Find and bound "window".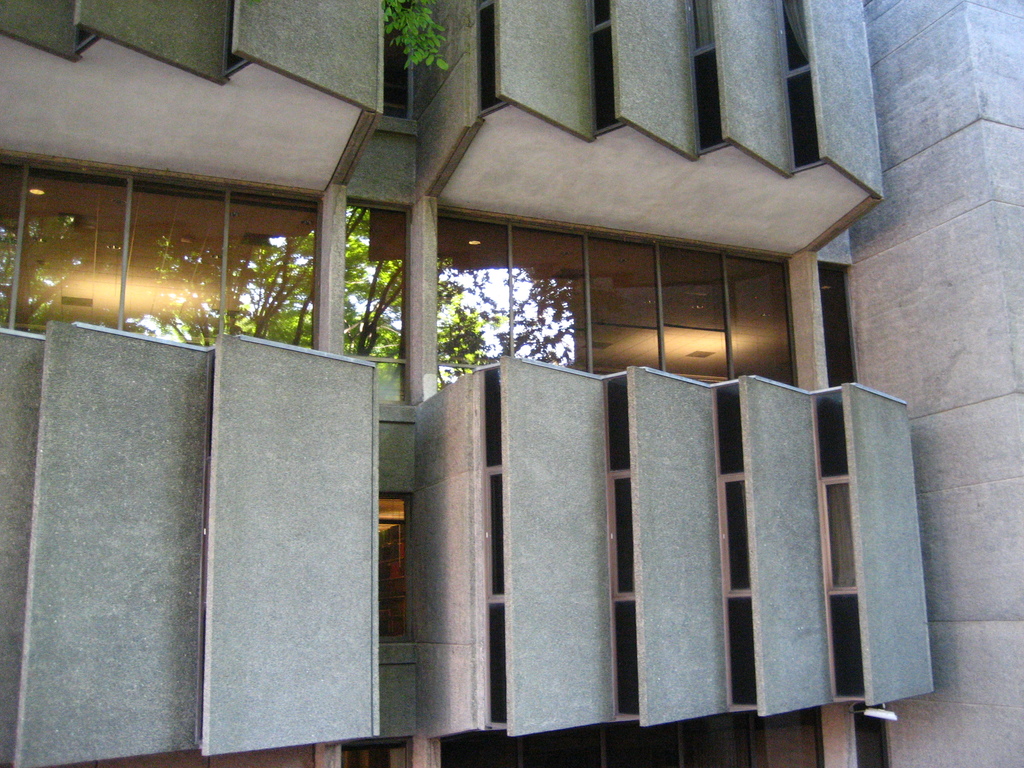
Bound: [781,0,824,172].
